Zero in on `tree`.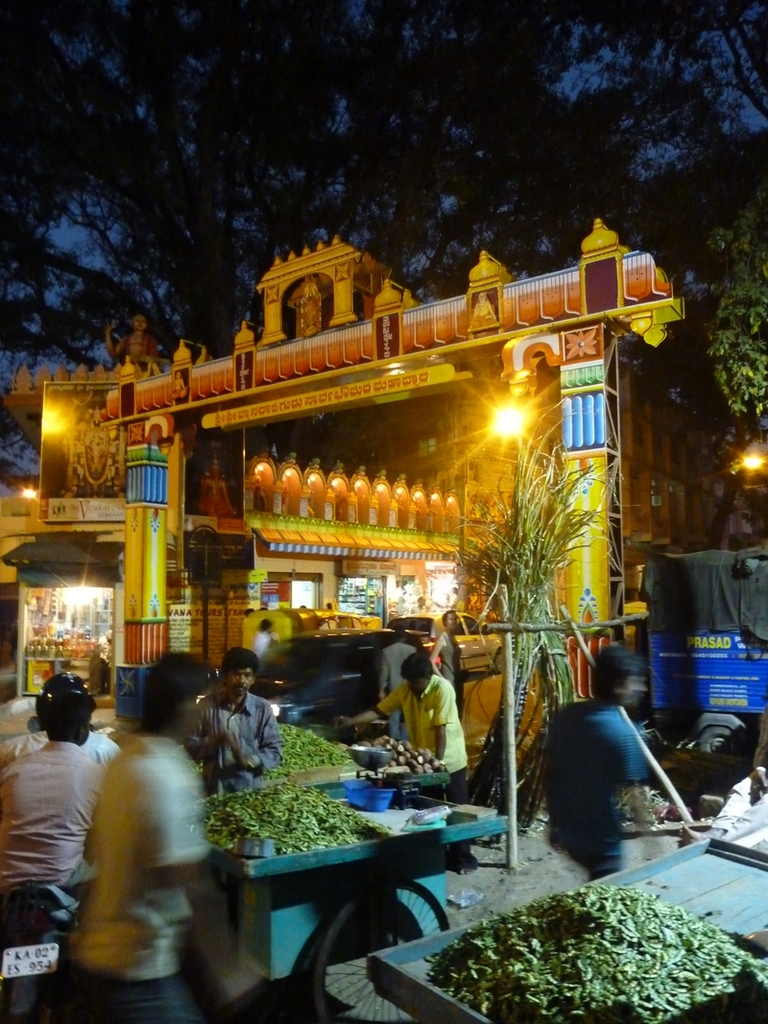
Zeroed in: x1=15 y1=158 x2=223 y2=353.
